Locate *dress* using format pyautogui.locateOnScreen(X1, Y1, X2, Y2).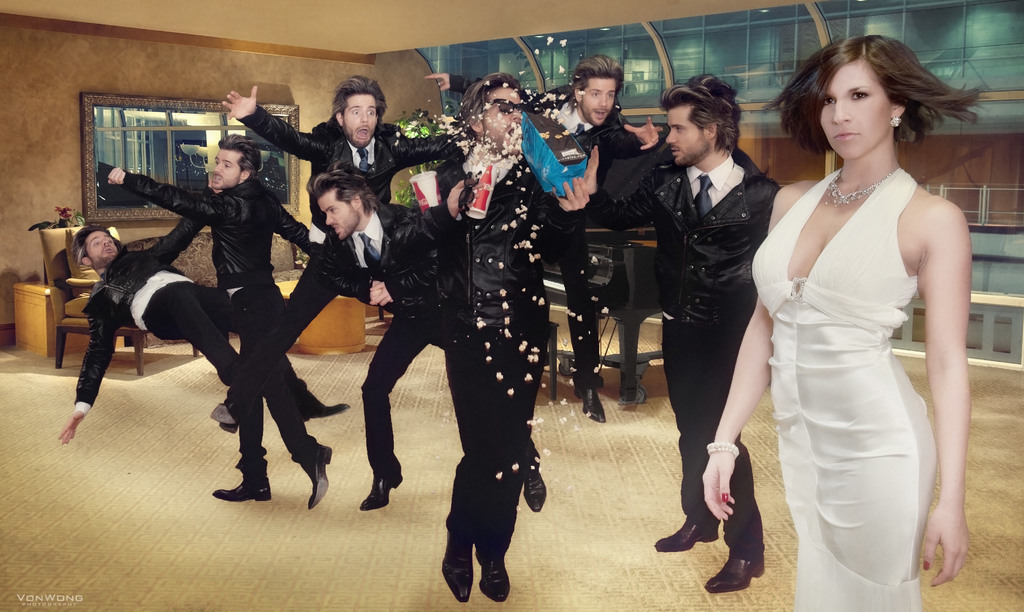
pyautogui.locateOnScreen(751, 124, 970, 599).
